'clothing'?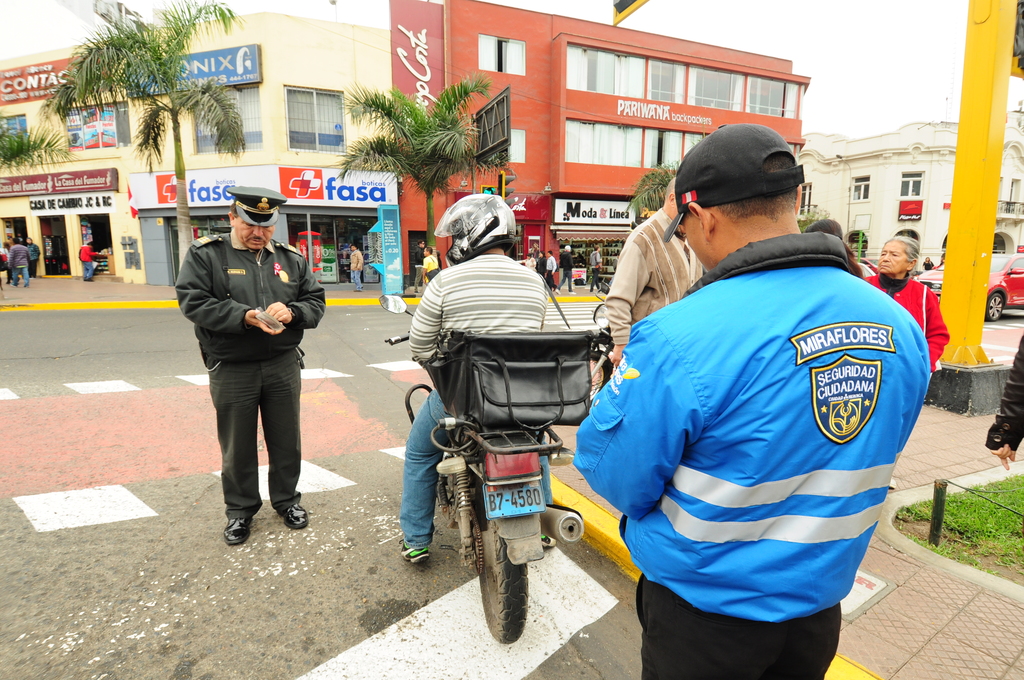
x1=557, y1=247, x2=579, y2=289
